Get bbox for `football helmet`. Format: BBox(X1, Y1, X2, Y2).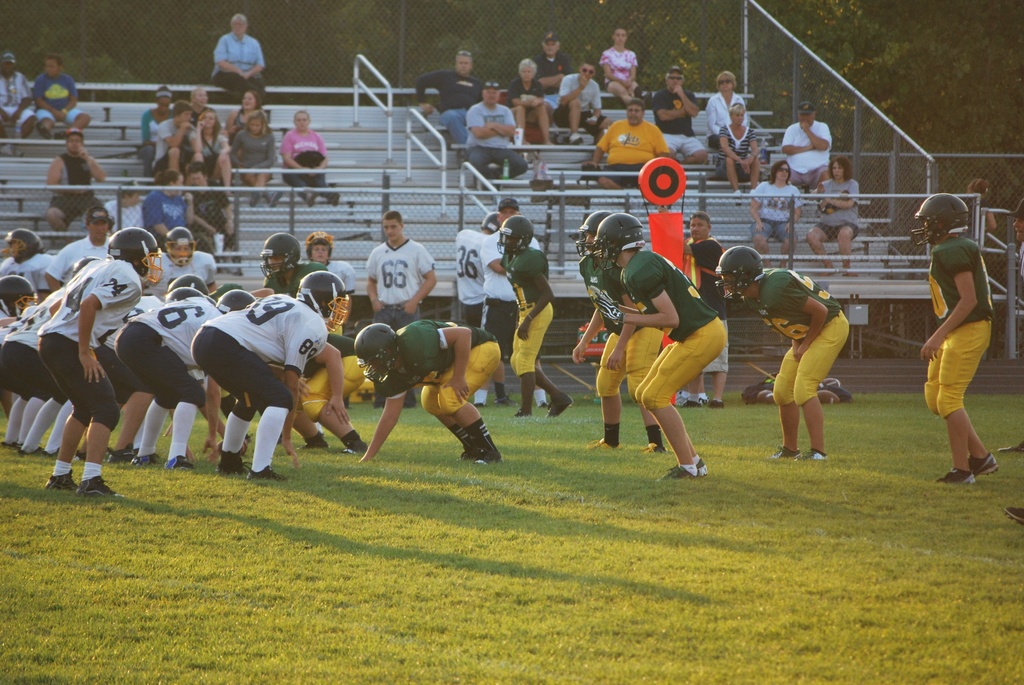
BBox(105, 226, 161, 288).
